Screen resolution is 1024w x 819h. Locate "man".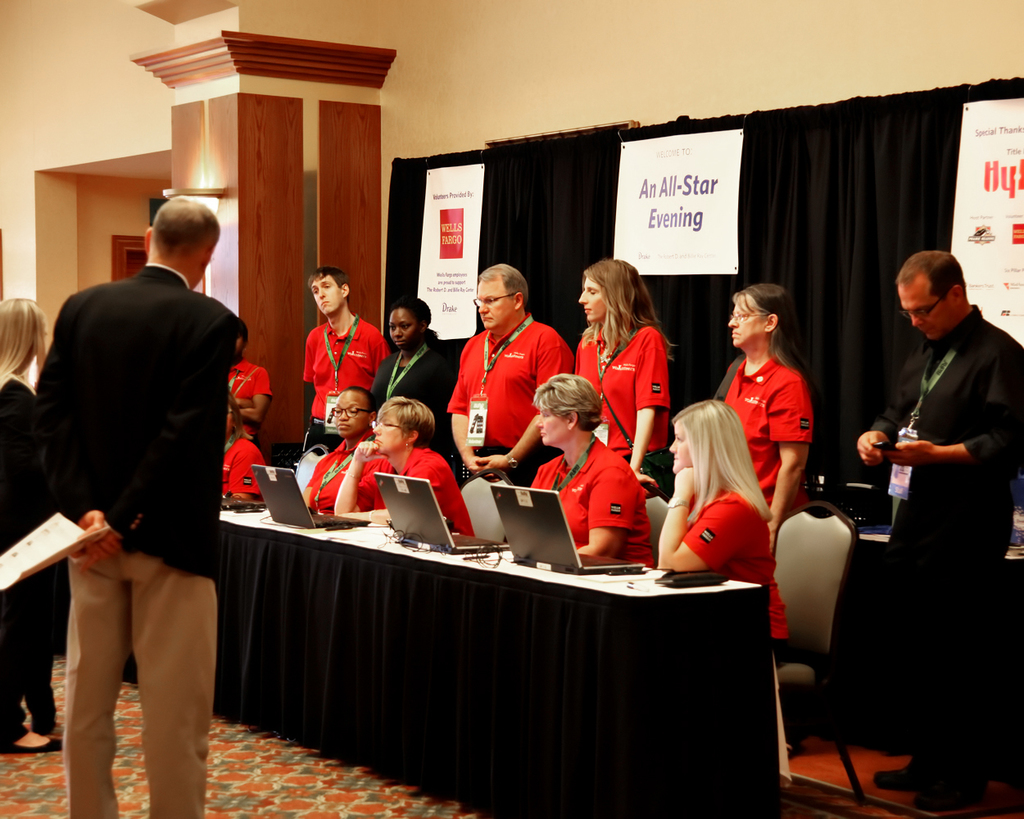
x1=37 y1=147 x2=262 y2=807.
